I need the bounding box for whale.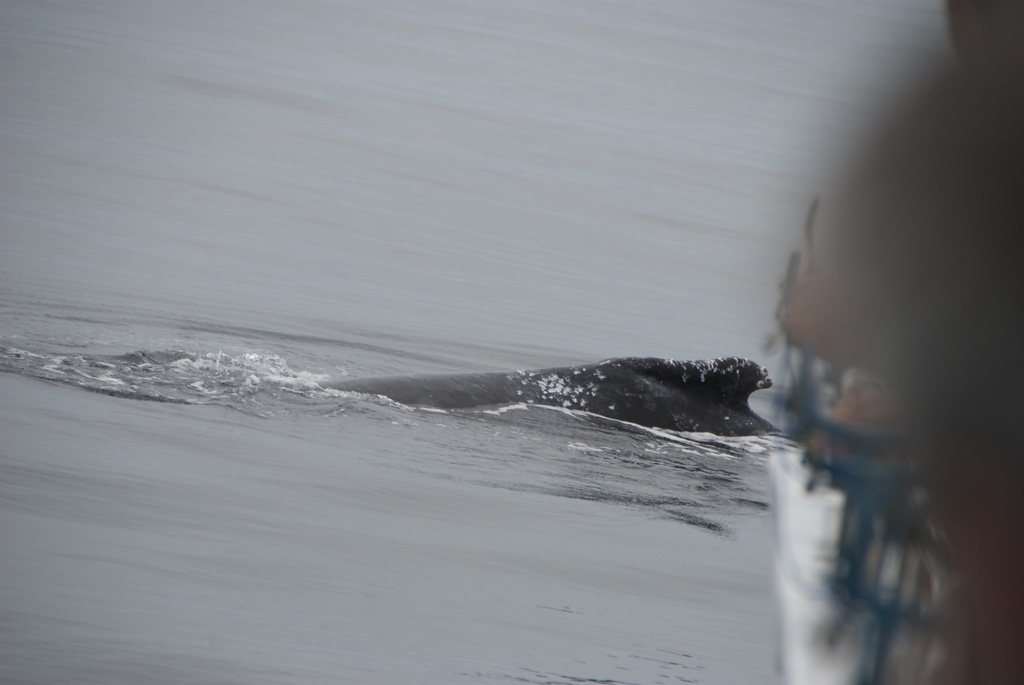
Here it is: box=[322, 353, 777, 438].
